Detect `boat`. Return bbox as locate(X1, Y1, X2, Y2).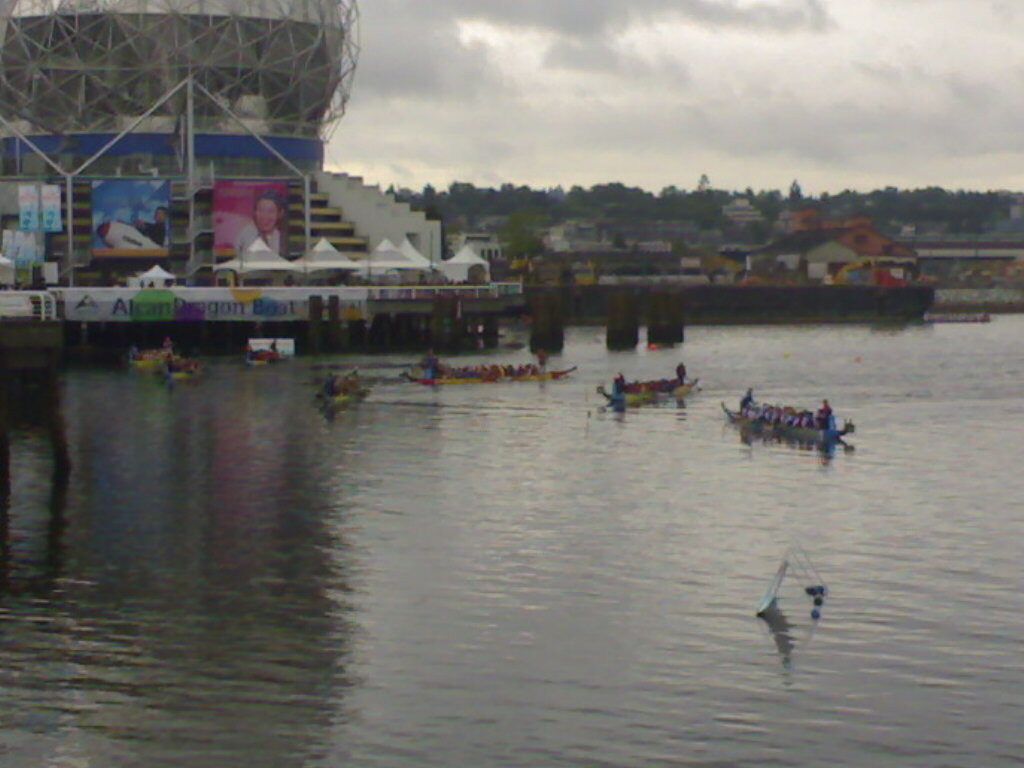
locate(122, 344, 202, 374).
